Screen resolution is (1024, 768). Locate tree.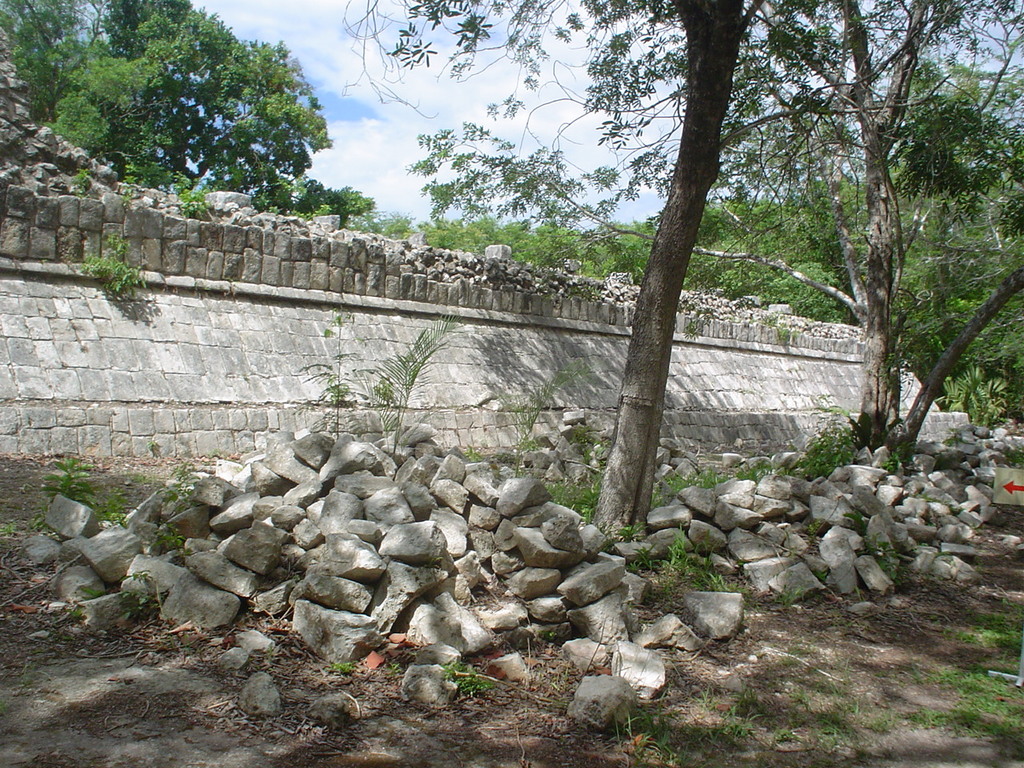
(0, 0, 194, 200).
